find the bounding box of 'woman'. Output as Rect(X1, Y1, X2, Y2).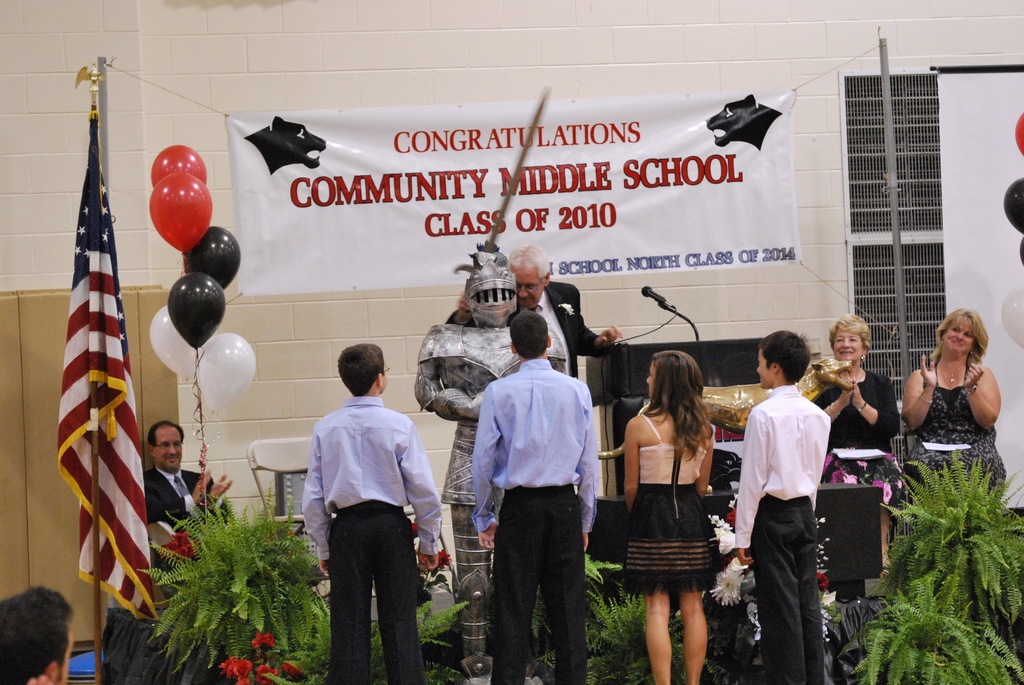
Rect(628, 351, 714, 684).
